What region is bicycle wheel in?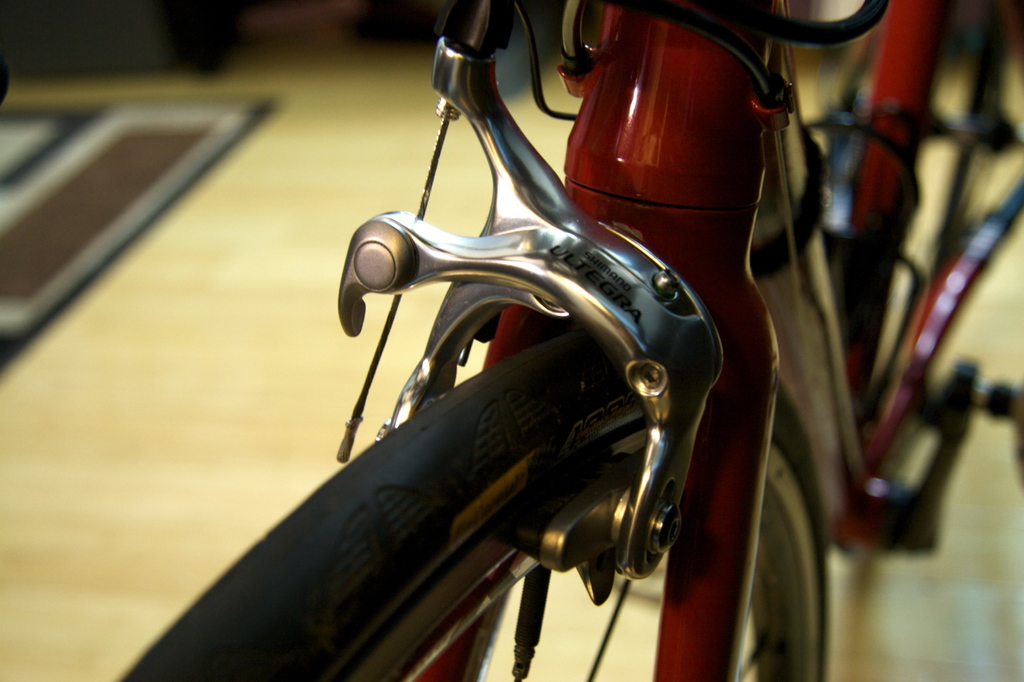
[x1=824, y1=0, x2=1003, y2=496].
